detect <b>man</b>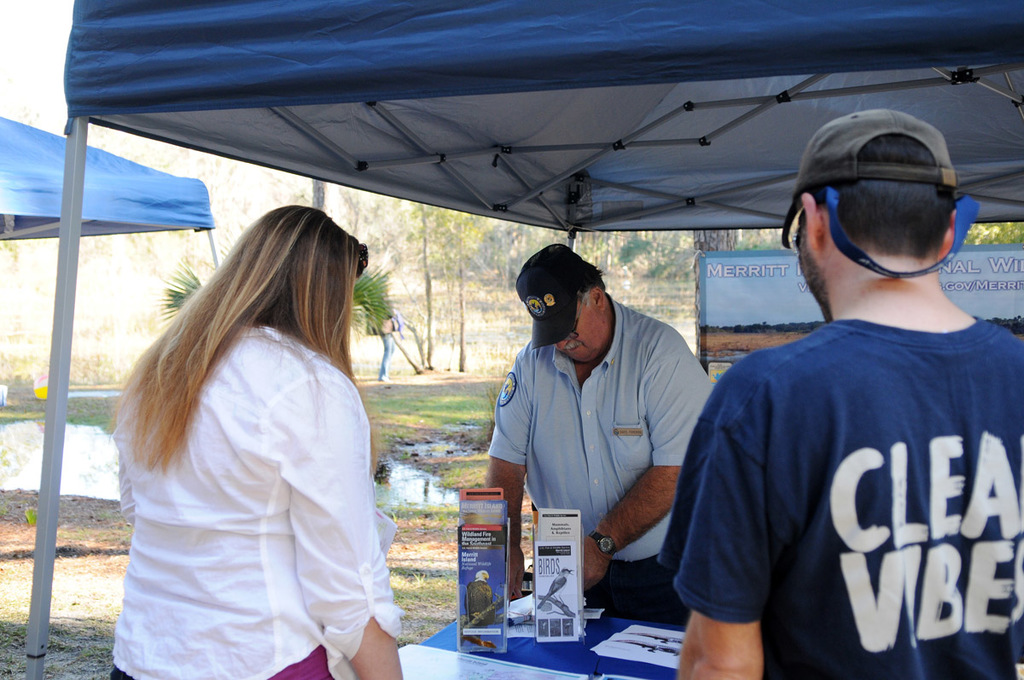
[488,246,711,631]
